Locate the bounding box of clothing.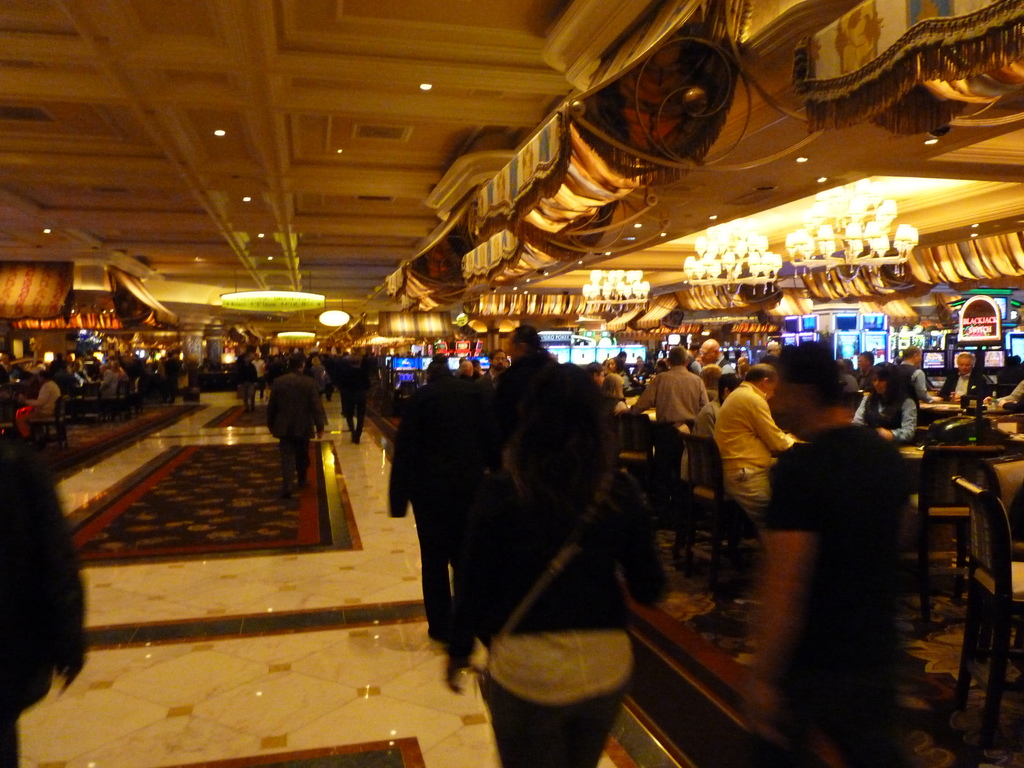
Bounding box: (x1=265, y1=381, x2=321, y2=481).
